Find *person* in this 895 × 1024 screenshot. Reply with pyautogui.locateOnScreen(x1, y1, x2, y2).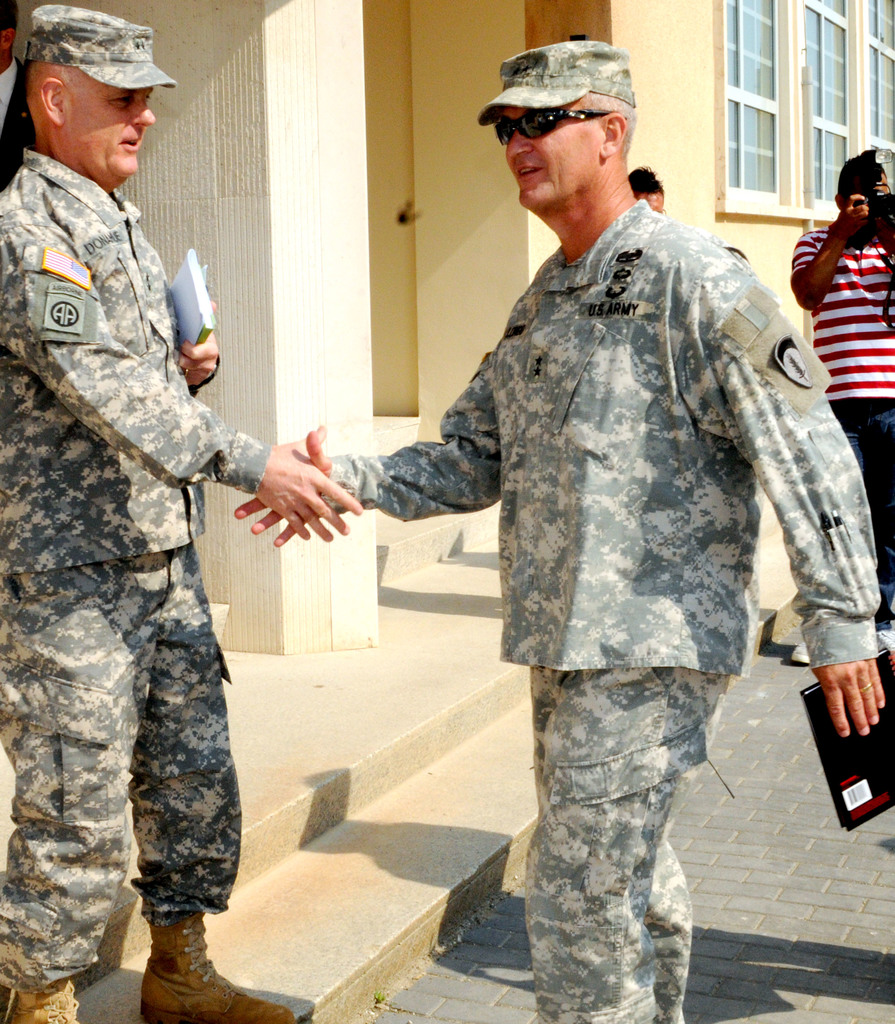
pyautogui.locateOnScreen(0, 4, 367, 1023).
